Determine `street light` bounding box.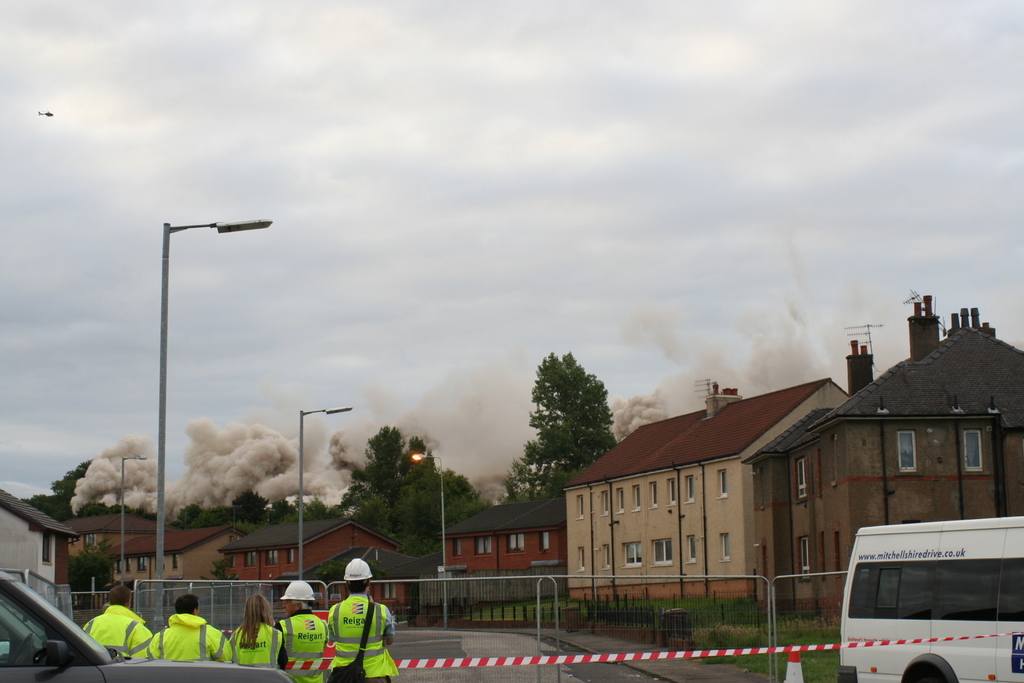
Determined: pyautogui.locateOnScreen(116, 208, 280, 629).
